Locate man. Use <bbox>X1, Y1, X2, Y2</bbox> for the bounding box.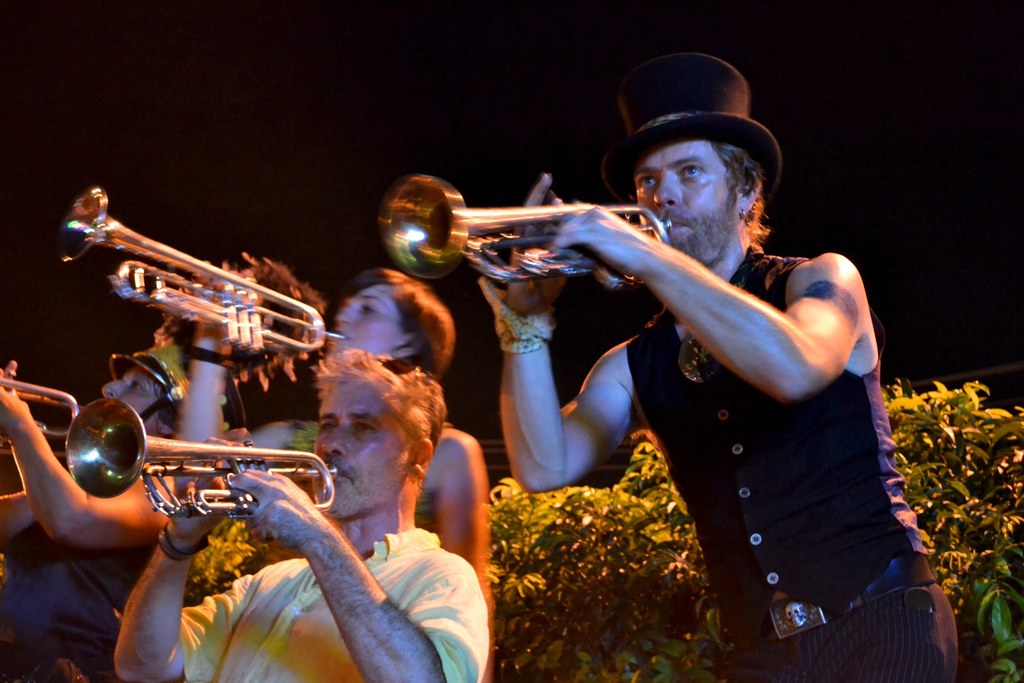
<bbox>409, 60, 940, 668</bbox>.
